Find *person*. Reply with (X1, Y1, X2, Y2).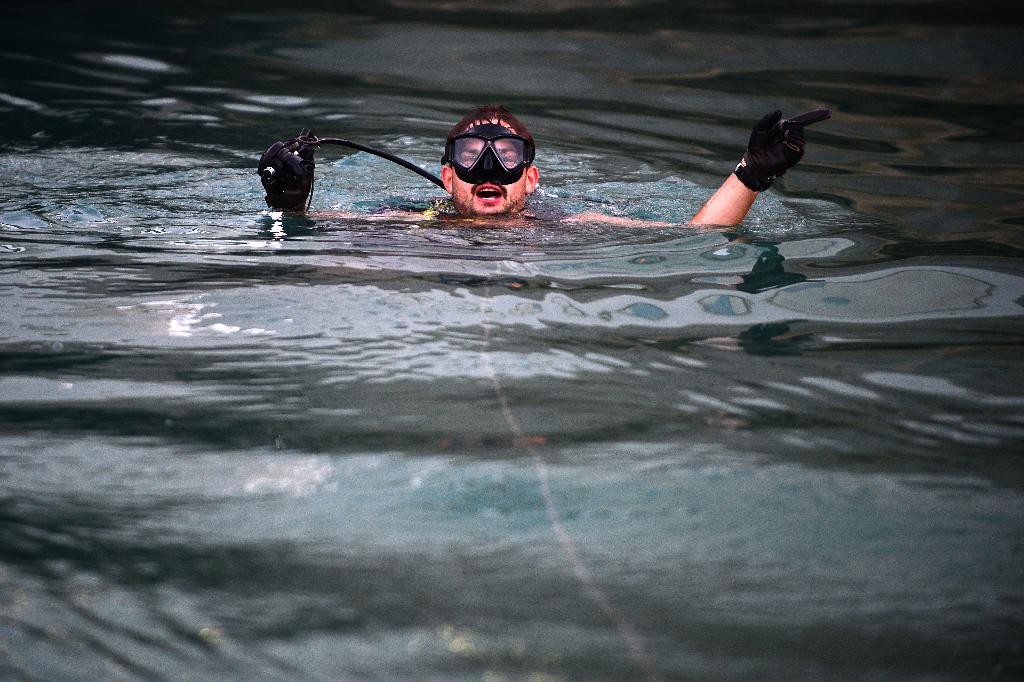
(252, 105, 831, 228).
